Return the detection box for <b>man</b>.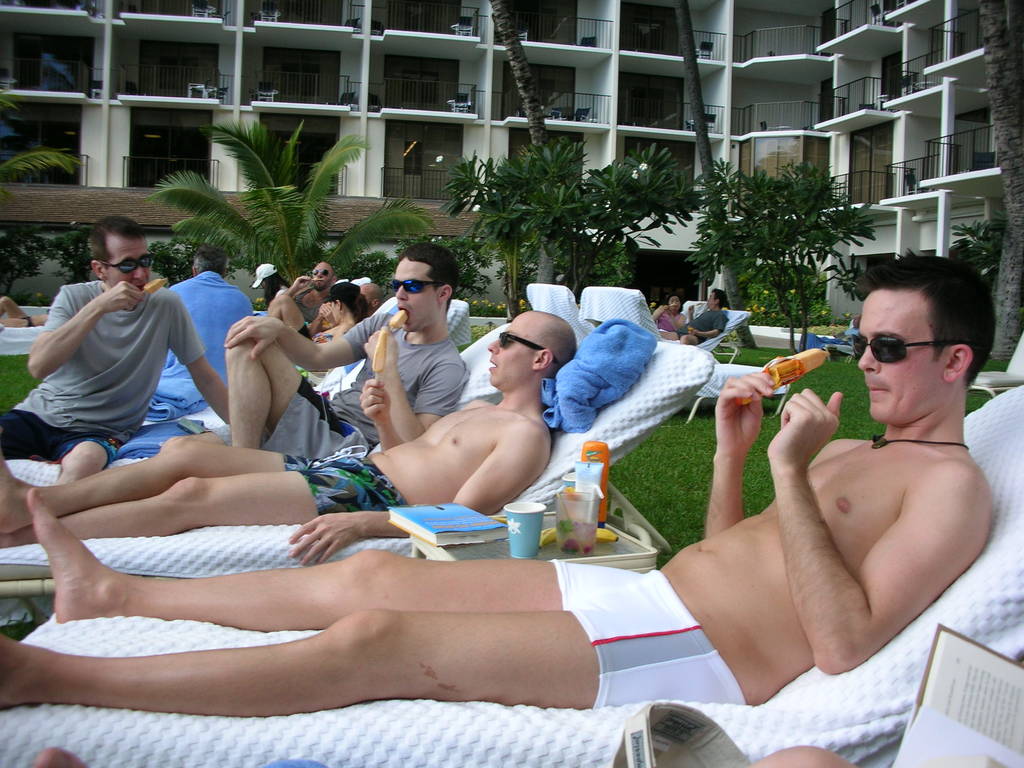
<box>3,304,583,563</box>.
